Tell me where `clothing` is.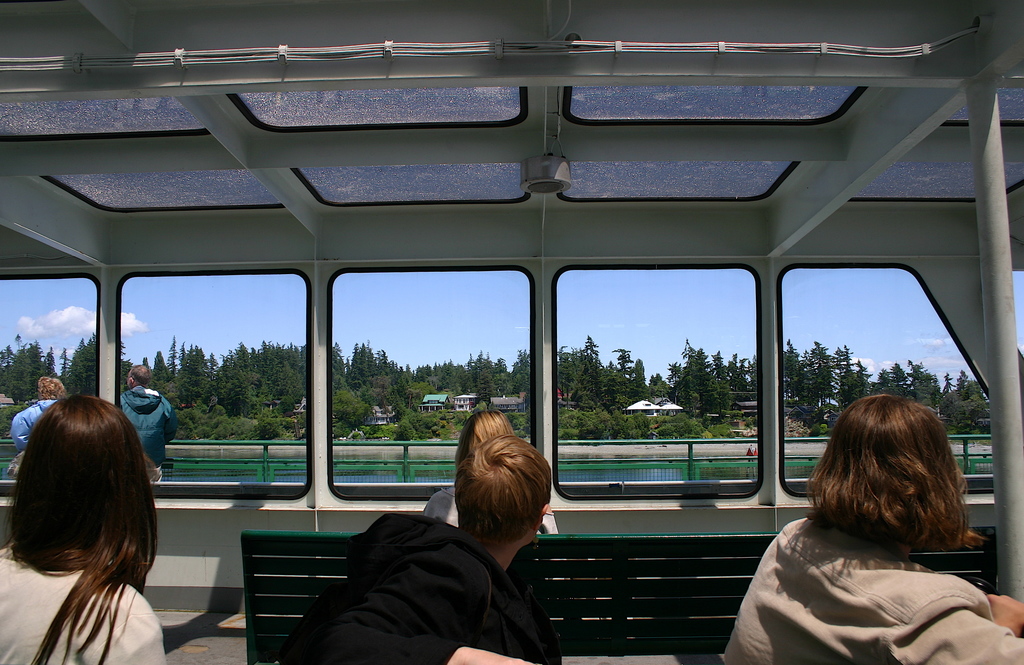
`clothing` is at (x1=723, y1=520, x2=1023, y2=664).
